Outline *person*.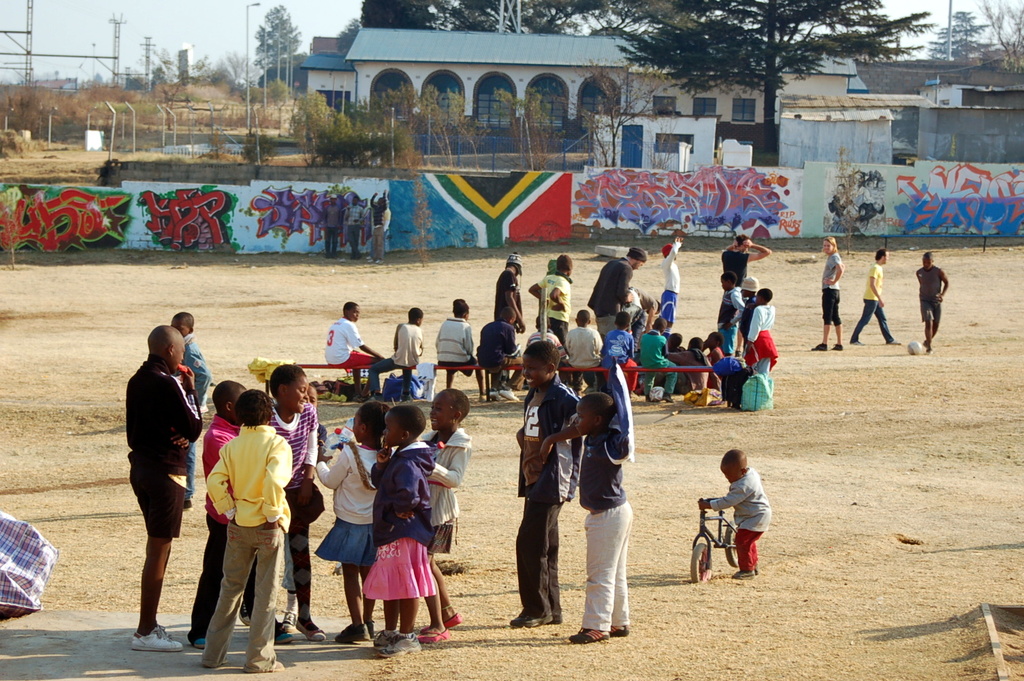
Outline: {"left": 676, "top": 338, "right": 709, "bottom": 400}.
